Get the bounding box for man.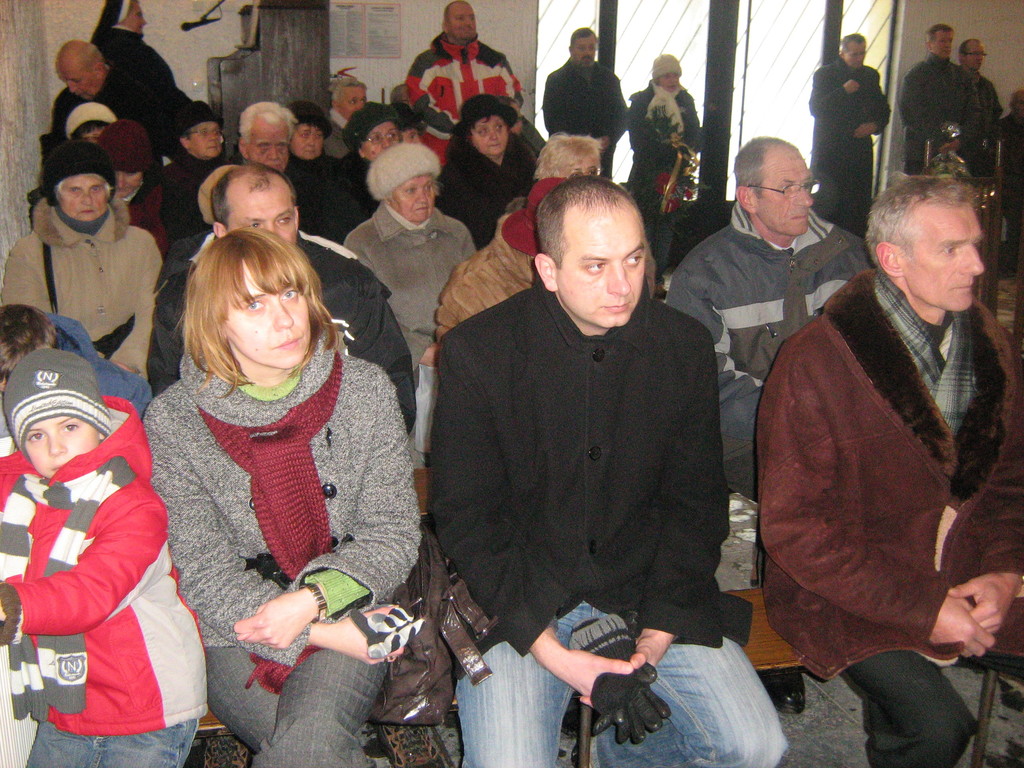
202/98/350/232.
